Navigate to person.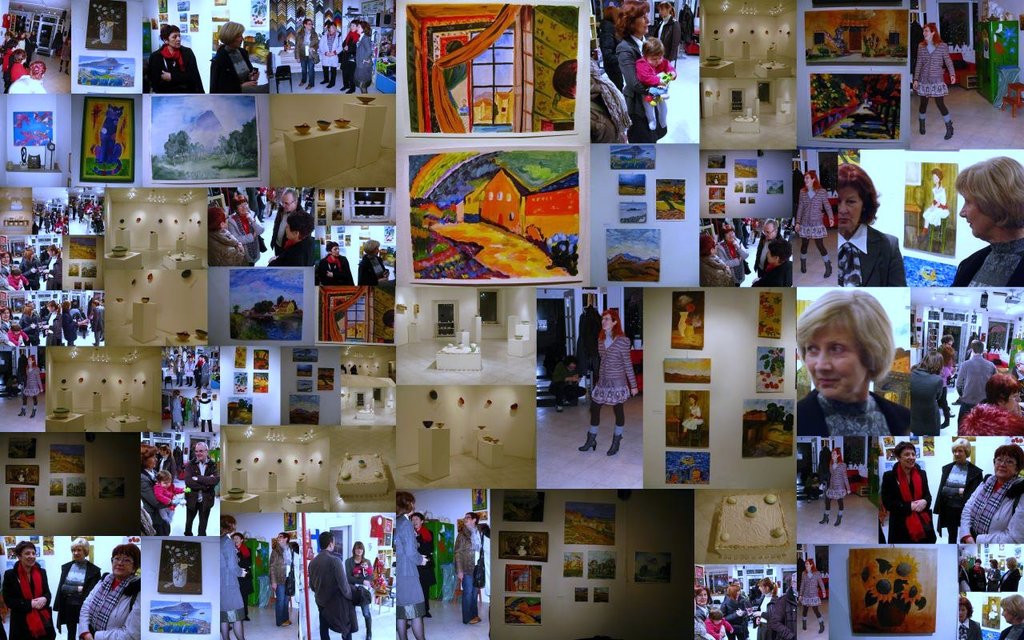
Navigation target: {"x1": 5, "y1": 539, "x2": 52, "y2": 639}.
